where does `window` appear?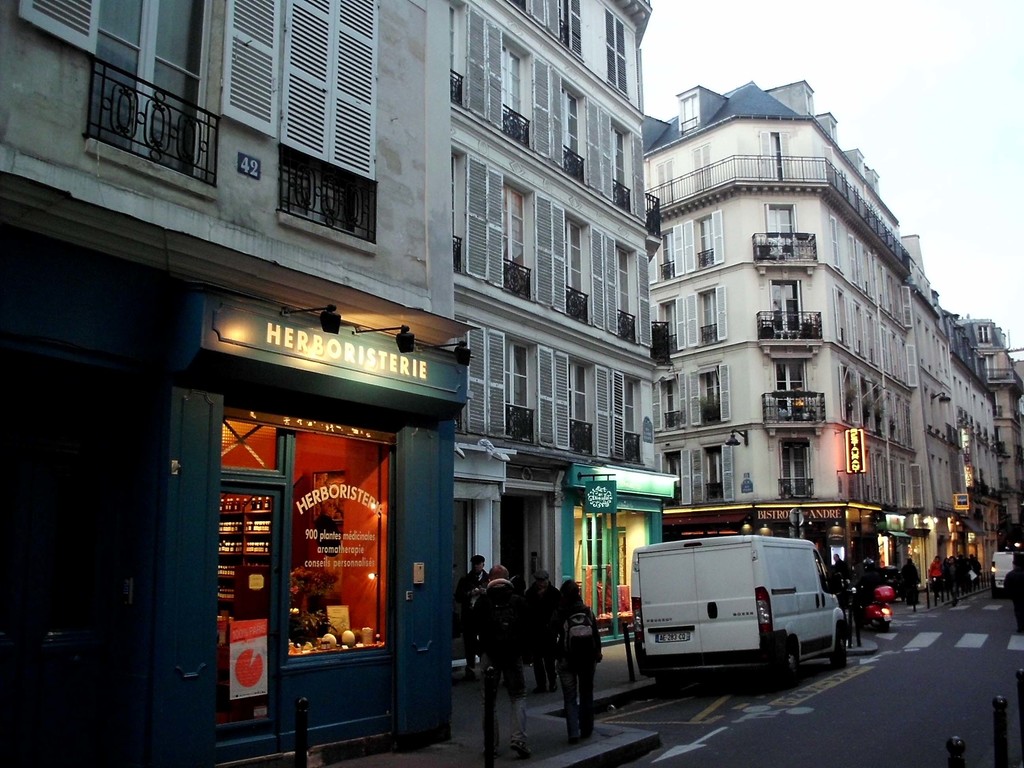
Appears at box(583, 109, 612, 200).
